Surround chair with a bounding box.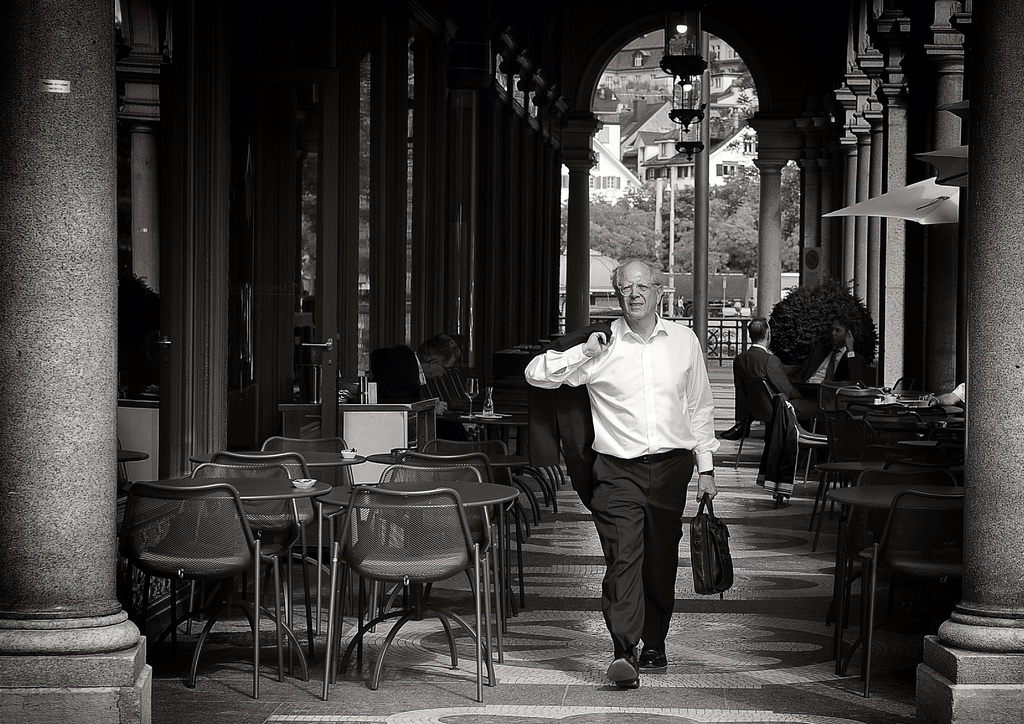
845:490:967:697.
